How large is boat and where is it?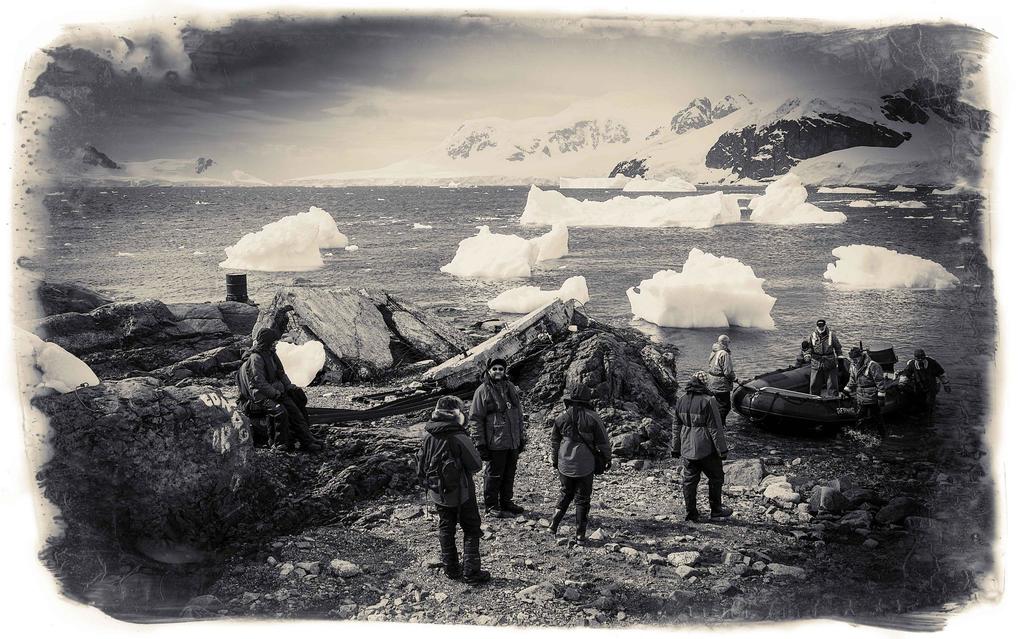
Bounding box: locate(730, 319, 949, 437).
